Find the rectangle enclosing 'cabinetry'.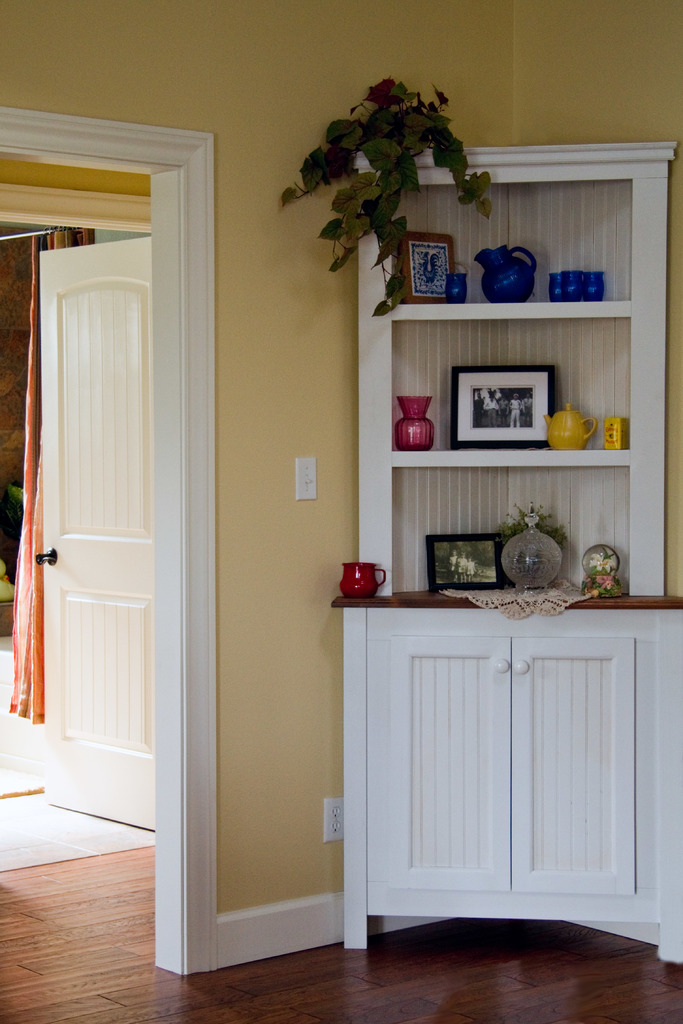
<box>344,610,682,963</box>.
